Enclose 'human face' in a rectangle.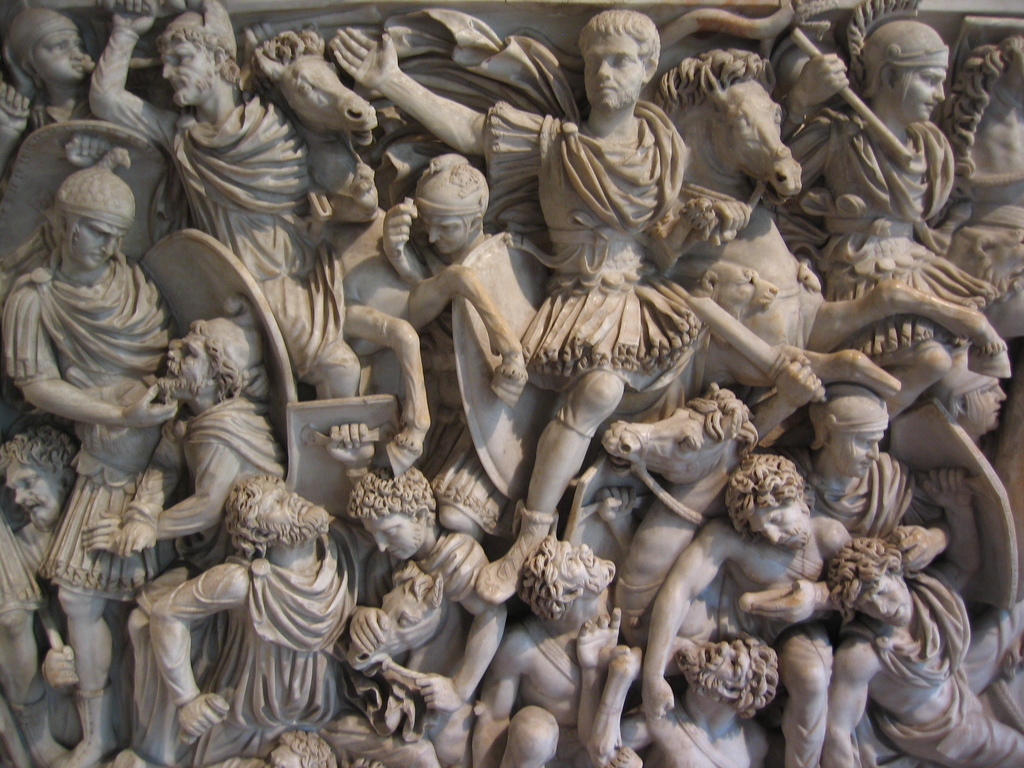
select_region(158, 336, 214, 394).
